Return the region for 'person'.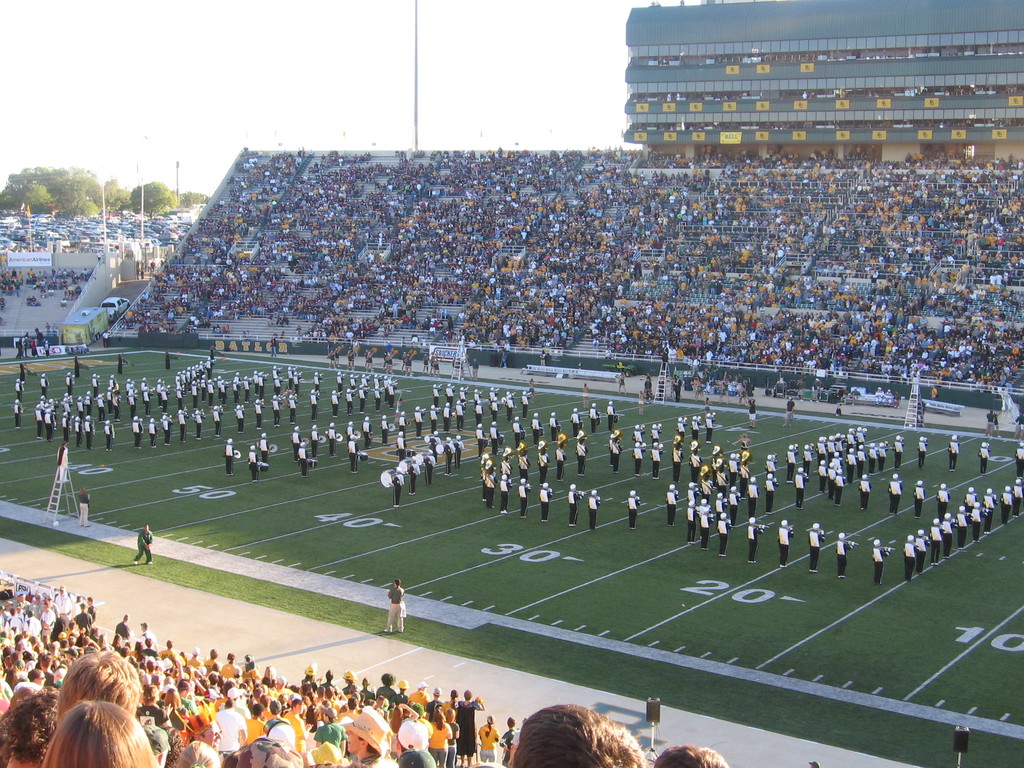
l=220, t=441, r=231, b=474.
